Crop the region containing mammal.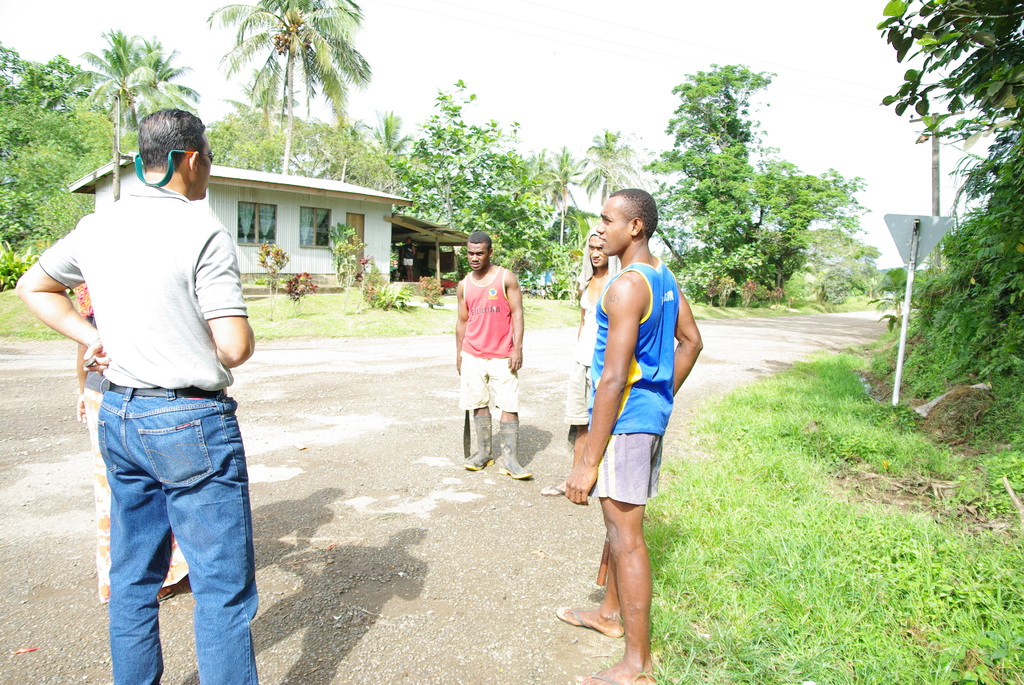
Crop region: region(15, 105, 262, 684).
